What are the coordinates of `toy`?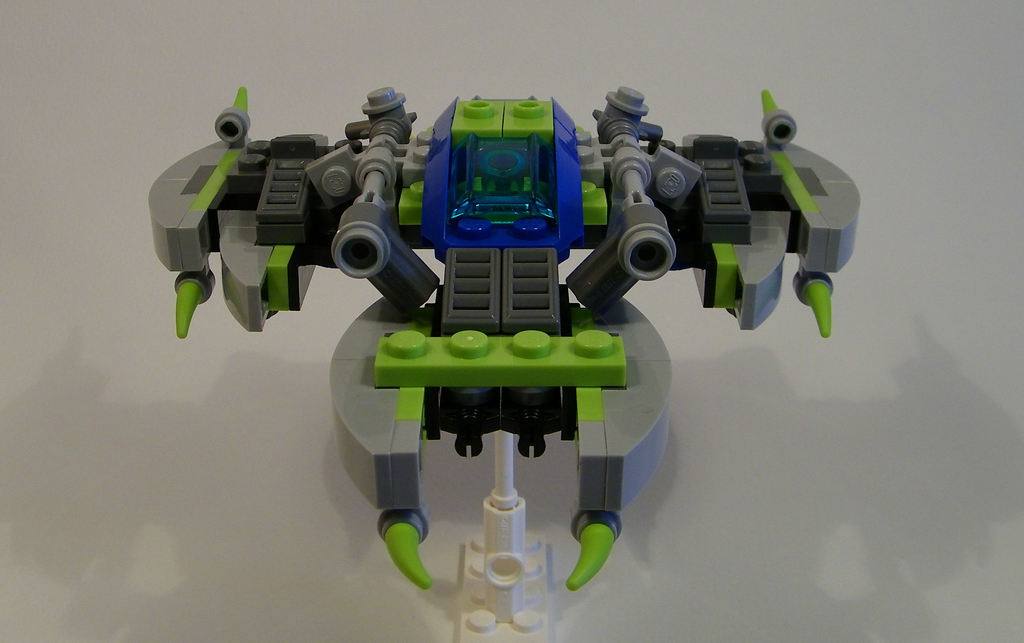
{"left": 122, "top": 67, "right": 898, "bottom": 642}.
